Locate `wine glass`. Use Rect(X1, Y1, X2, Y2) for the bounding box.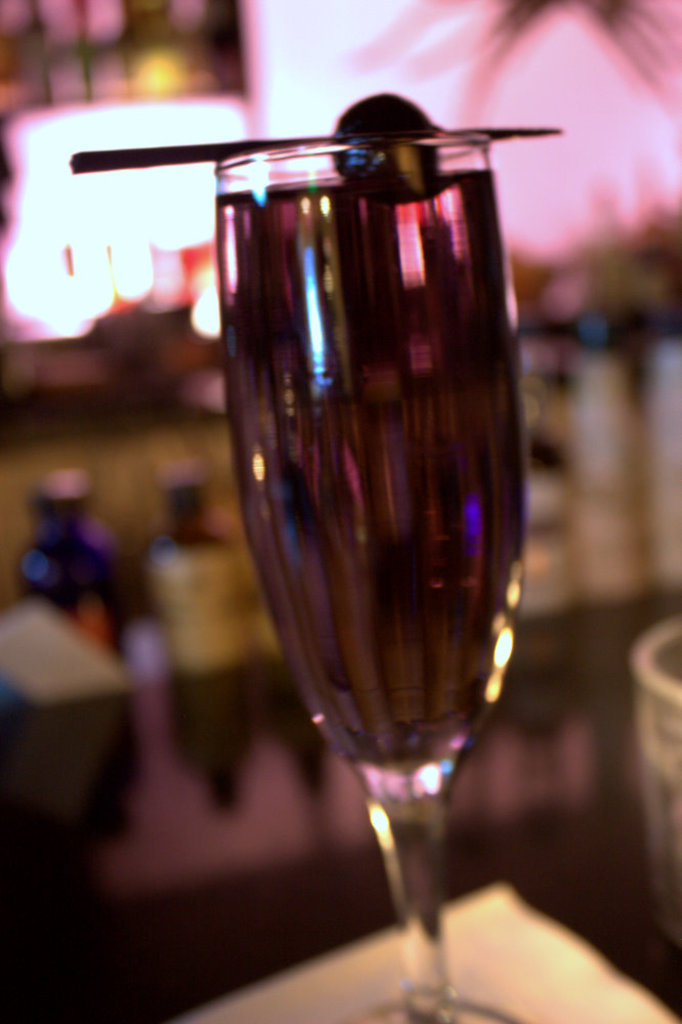
Rect(205, 132, 557, 1023).
